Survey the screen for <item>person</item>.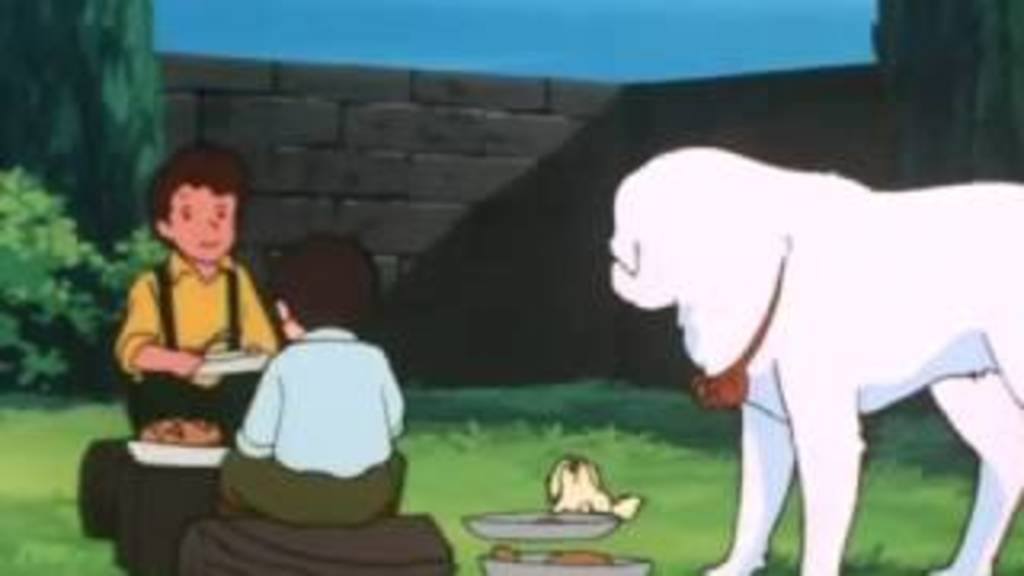
Survey found: 221 240 406 525.
